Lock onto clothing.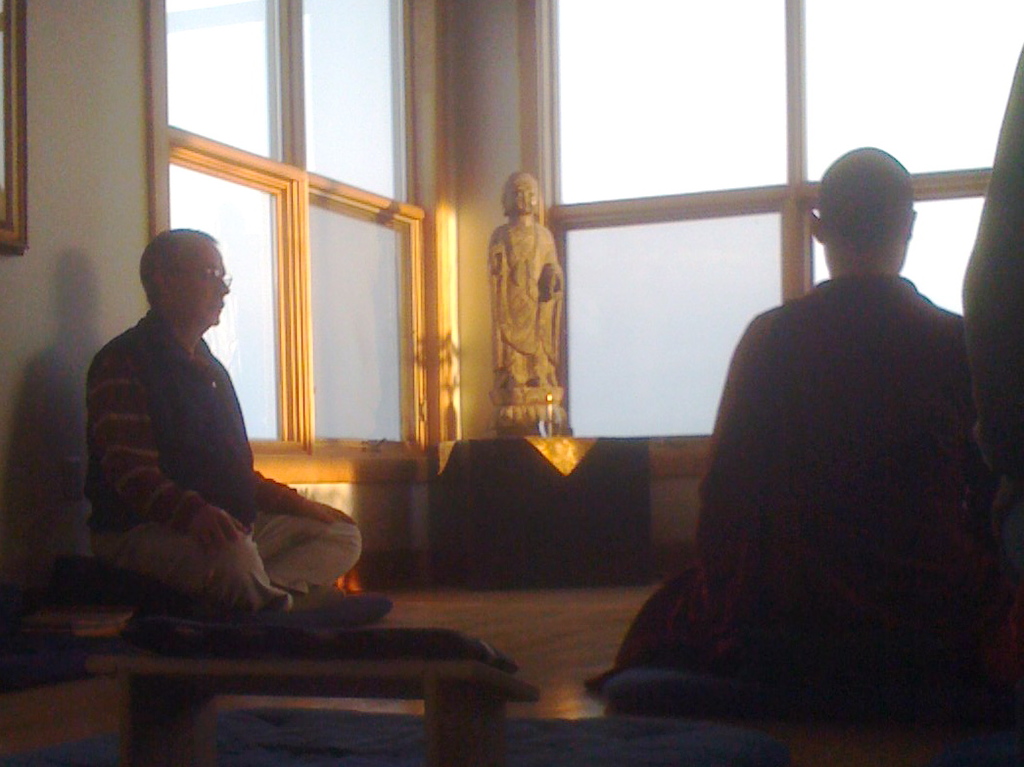
Locked: (583, 271, 1001, 688).
